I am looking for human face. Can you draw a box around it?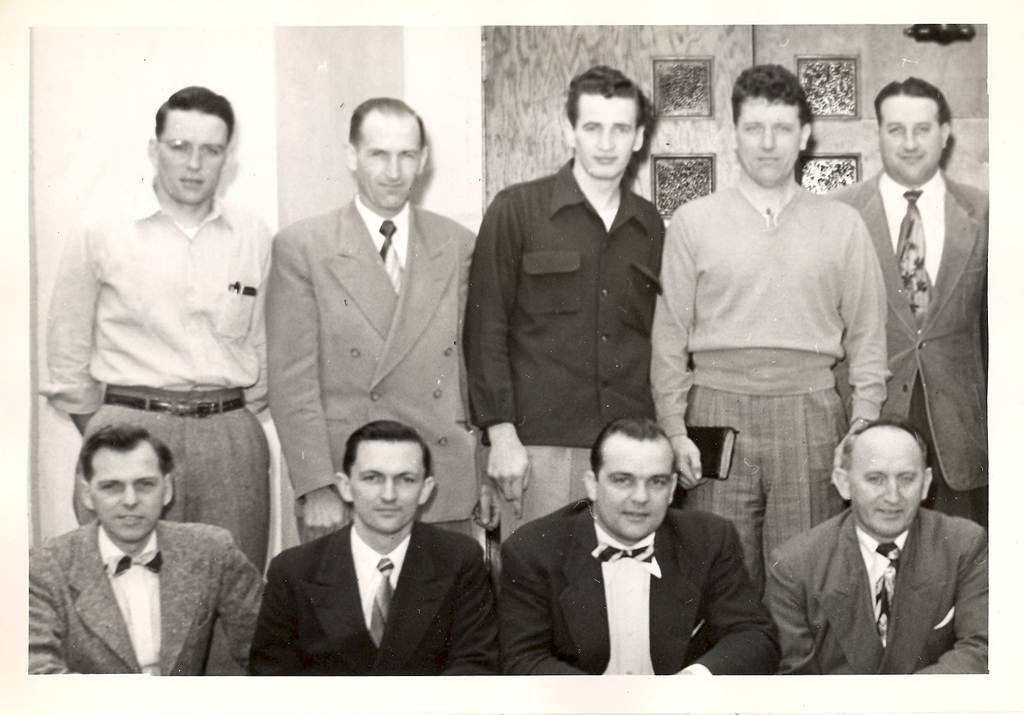
Sure, the bounding box is <box>162,110,230,202</box>.
